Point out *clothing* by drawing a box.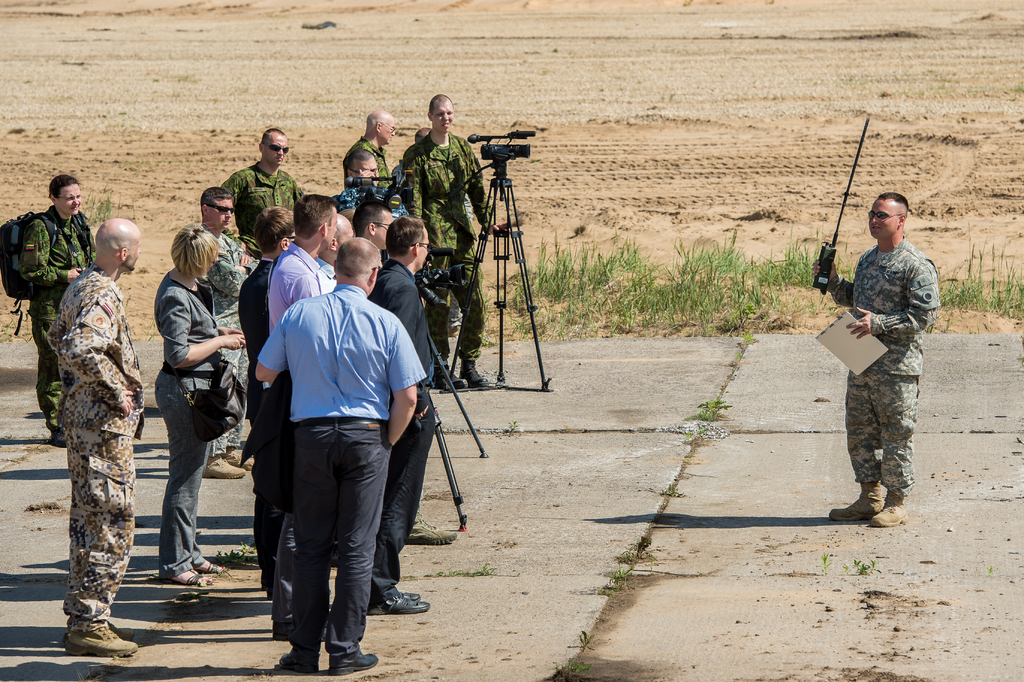
[284,425,374,677].
